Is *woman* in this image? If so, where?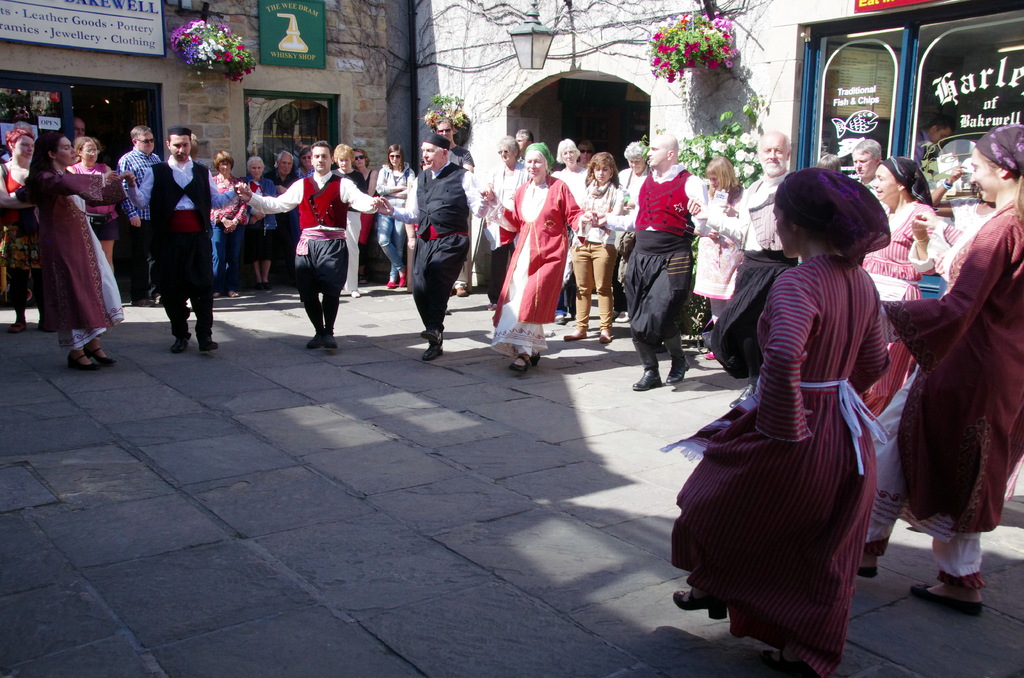
Yes, at box=[615, 142, 650, 220].
